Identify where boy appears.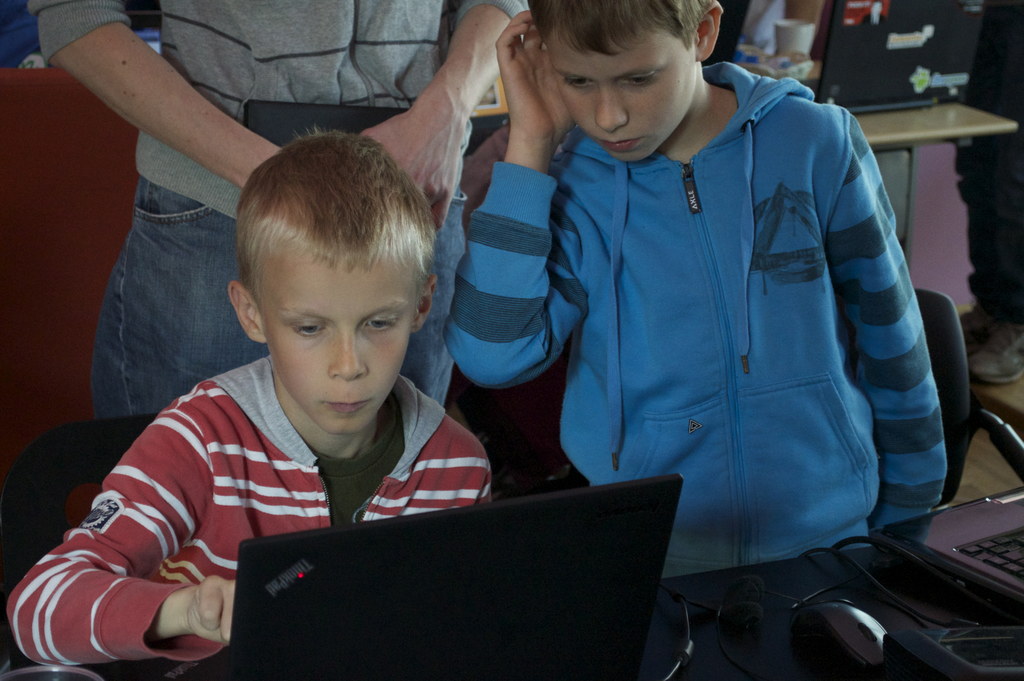
Appears at locate(444, 0, 946, 568).
